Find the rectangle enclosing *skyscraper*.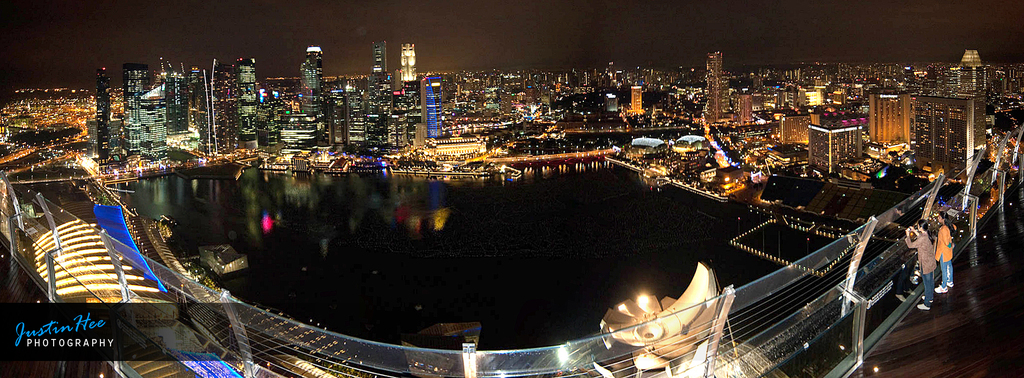
BBox(116, 60, 152, 143).
